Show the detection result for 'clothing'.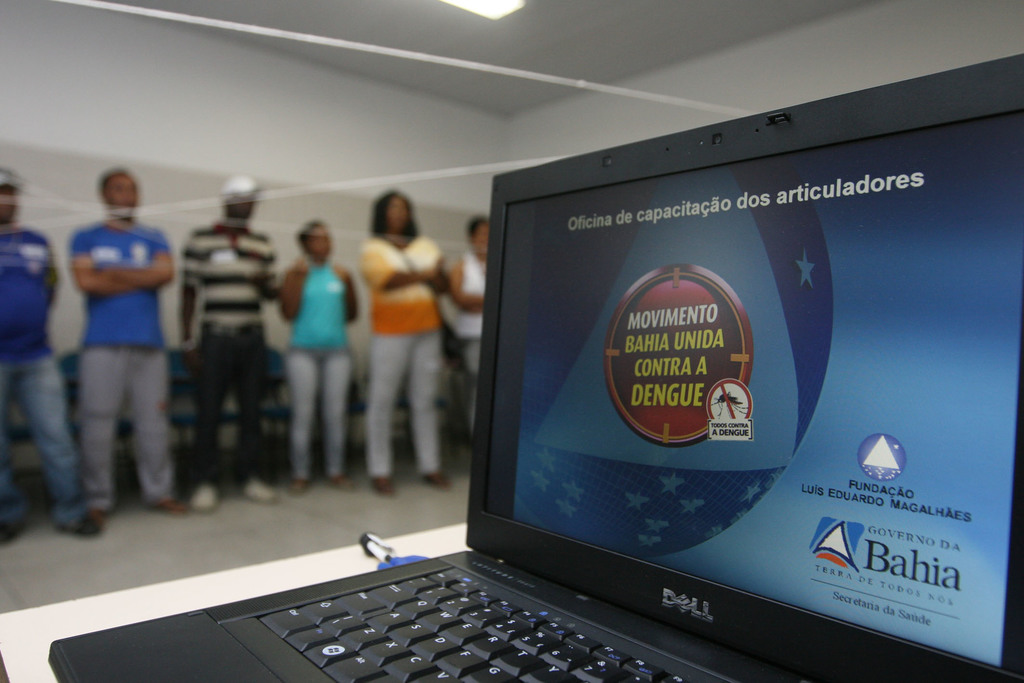
371 334 445 479.
